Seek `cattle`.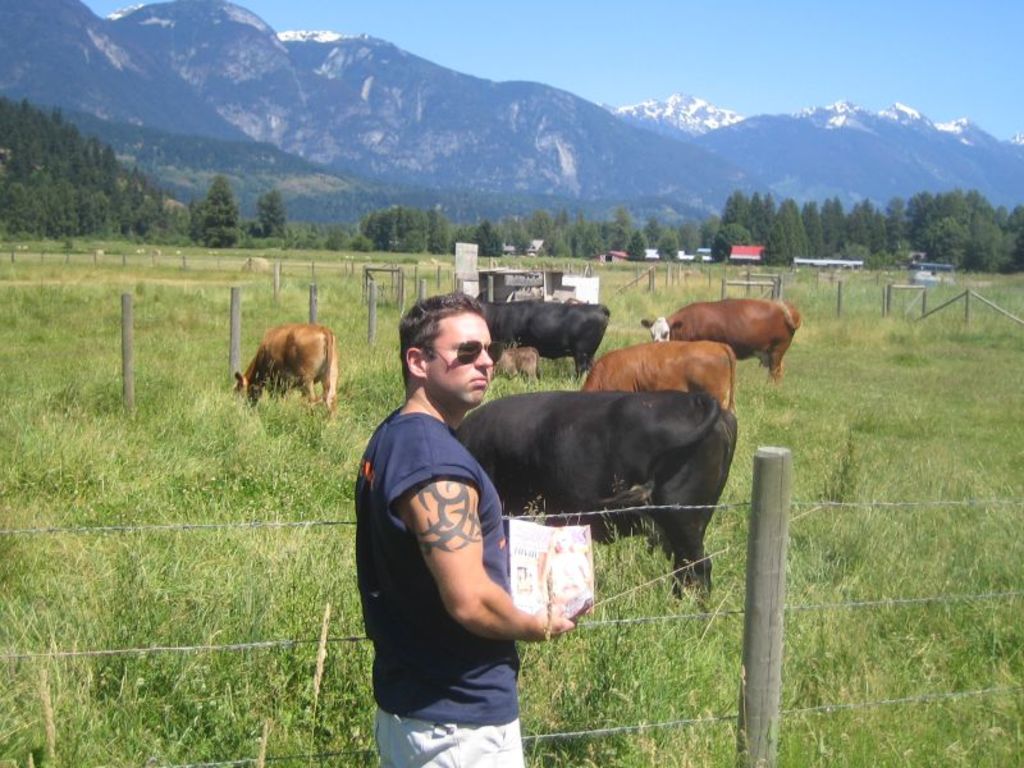
<region>454, 389, 739, 608</region>.
